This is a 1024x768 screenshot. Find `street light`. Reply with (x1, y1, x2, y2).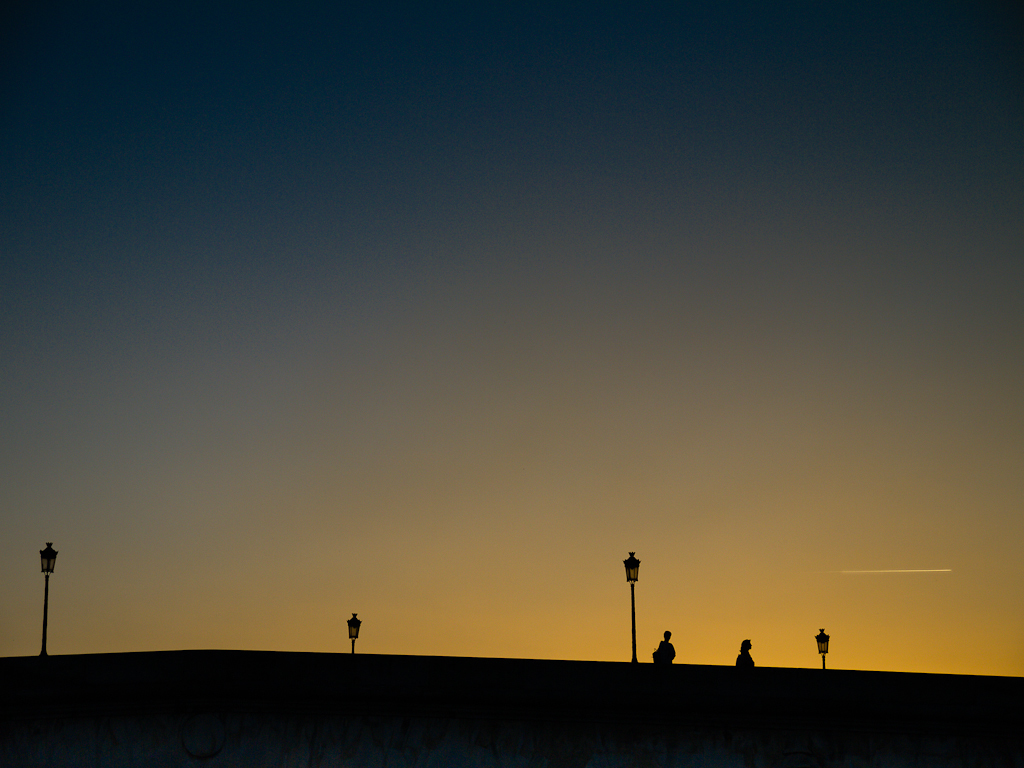
(593, 527, 681, 679).
